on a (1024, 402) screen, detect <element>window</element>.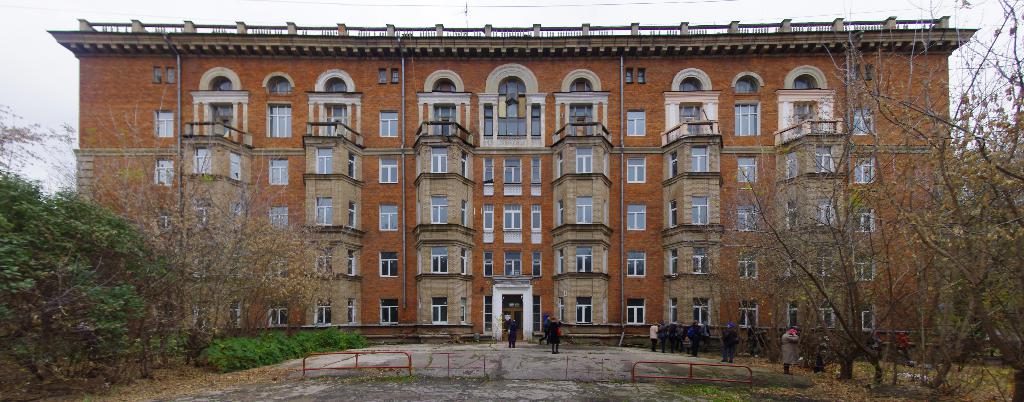
[431, 82, 457, 94].
